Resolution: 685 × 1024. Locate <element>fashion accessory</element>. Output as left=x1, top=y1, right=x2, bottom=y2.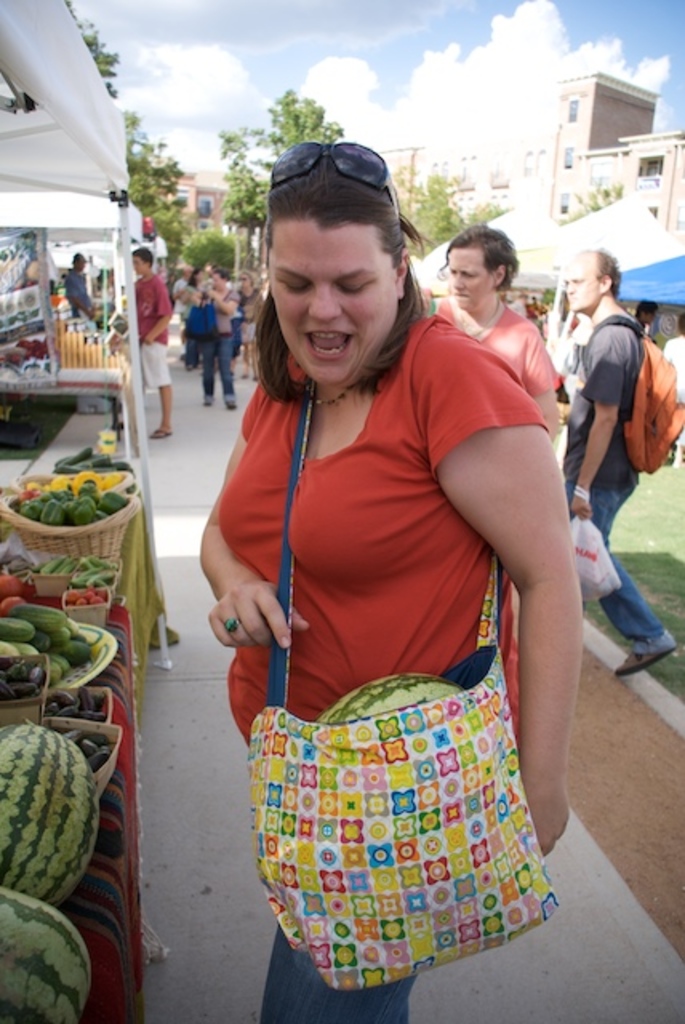
left=219, top=398, right=245, bottom=413.
